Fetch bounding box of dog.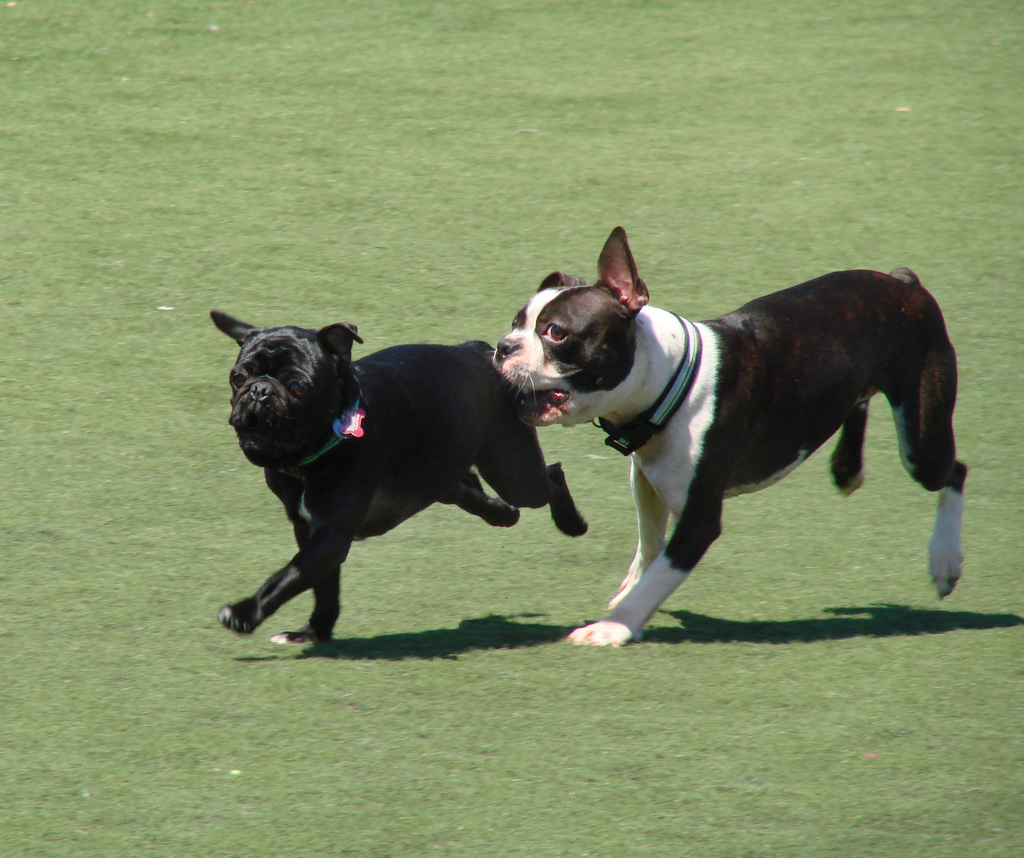
Bbox: 209, 311, 590, 645.
